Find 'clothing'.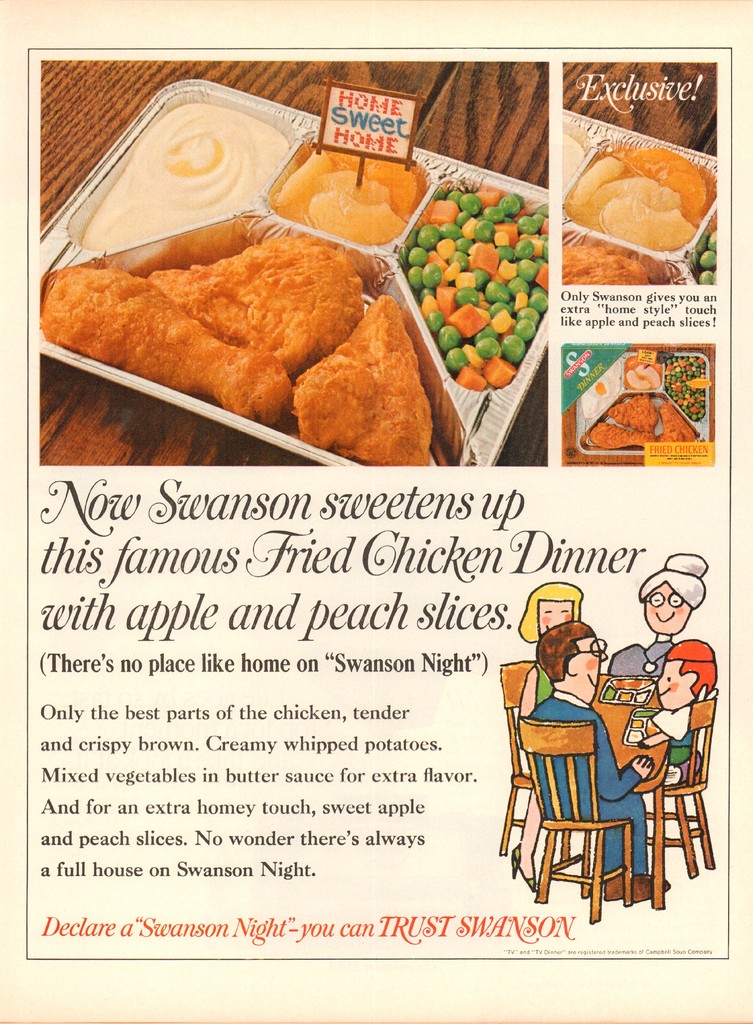
[x1=613, y1=640, x2=662, y2=676].
